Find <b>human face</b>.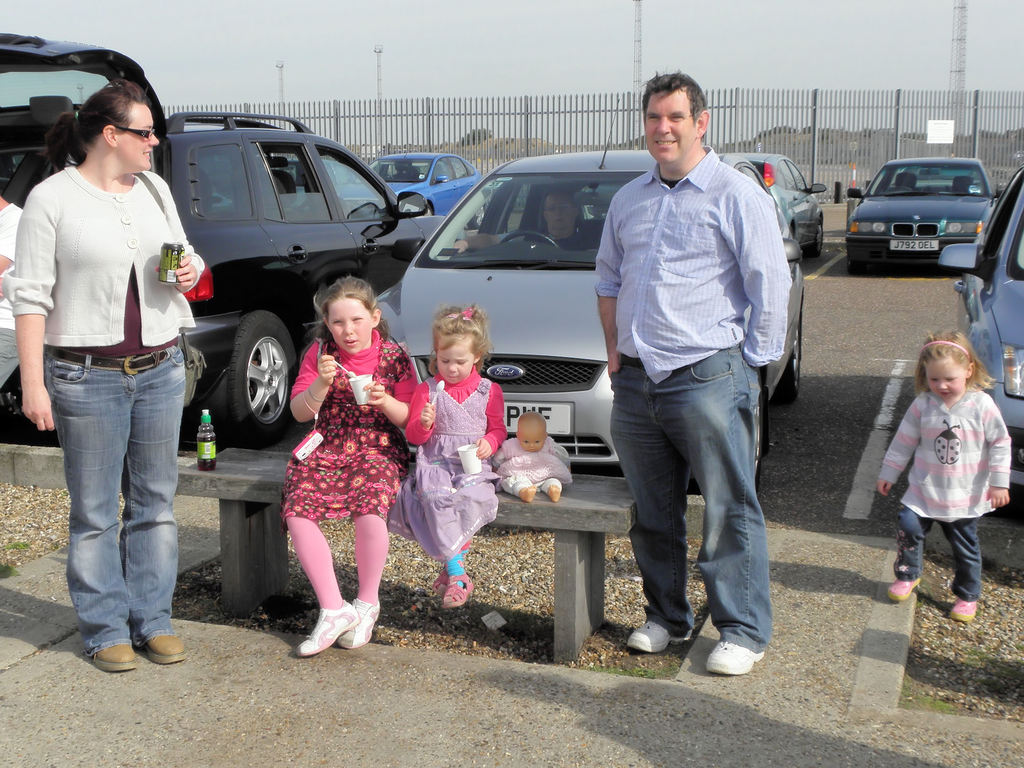
box(928, 357, 968, 396).
